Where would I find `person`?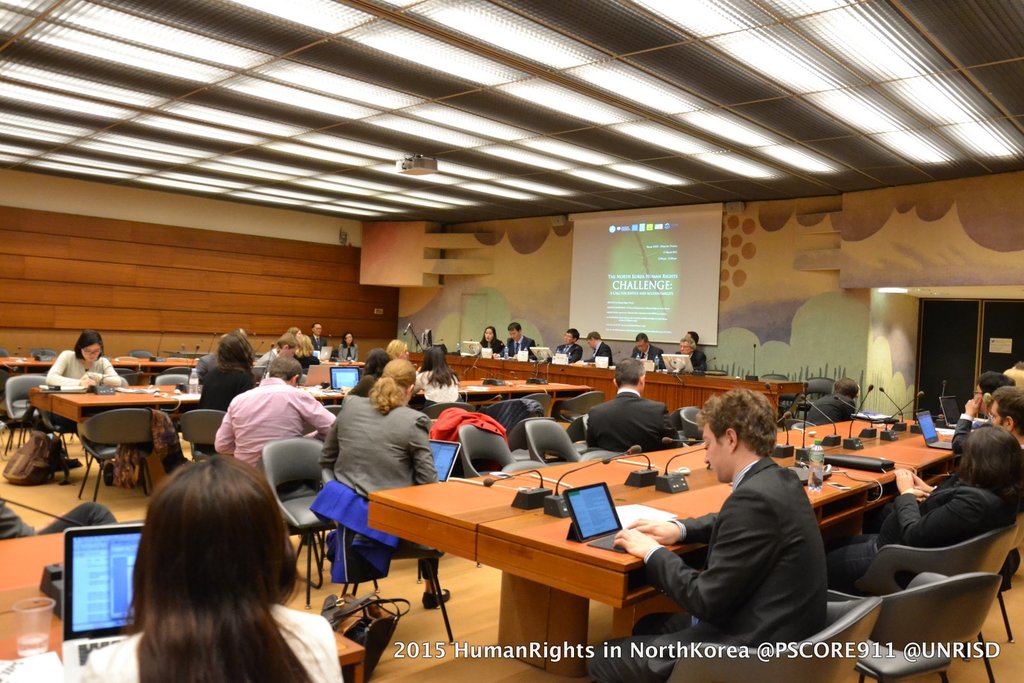
At region(838, 422, 1023, 593).
